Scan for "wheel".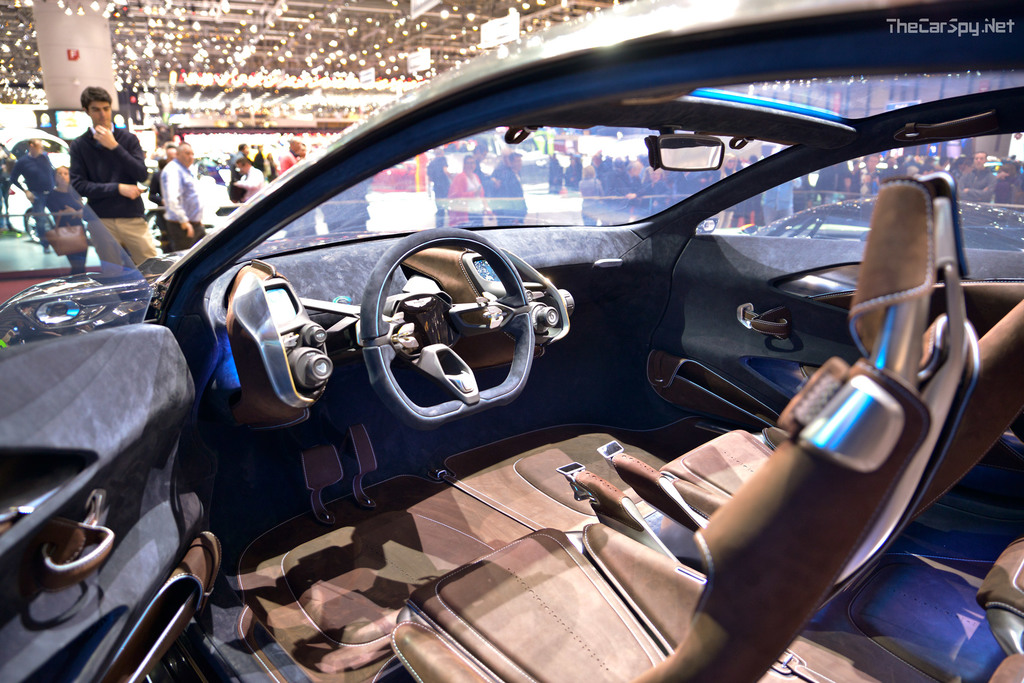
Scan result: <box>361,228,545,433</box>.
